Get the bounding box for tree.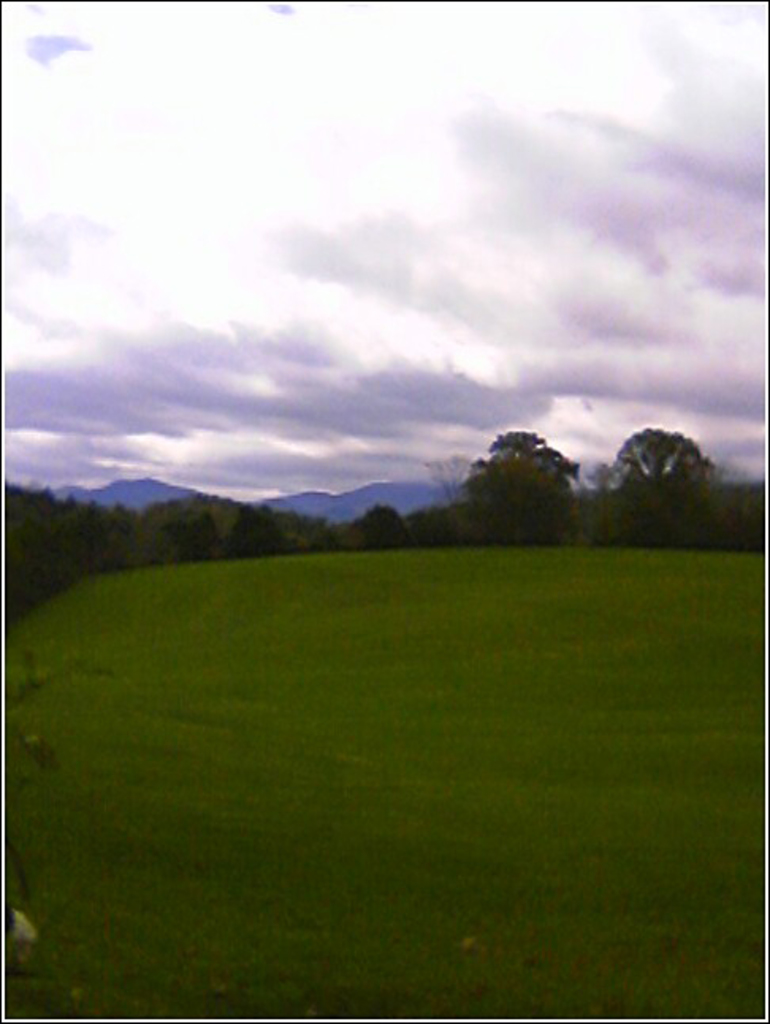
(left=608, top=423, right=718, bottom=552).
